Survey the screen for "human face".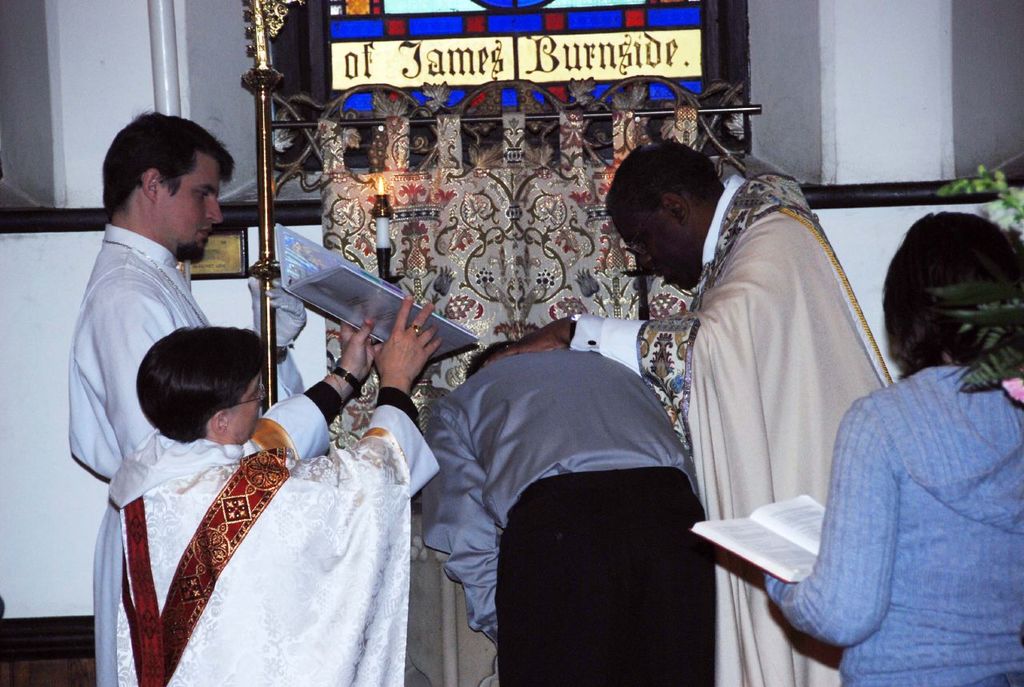
Survey found: l=613, t=210, r=691, b=285.
